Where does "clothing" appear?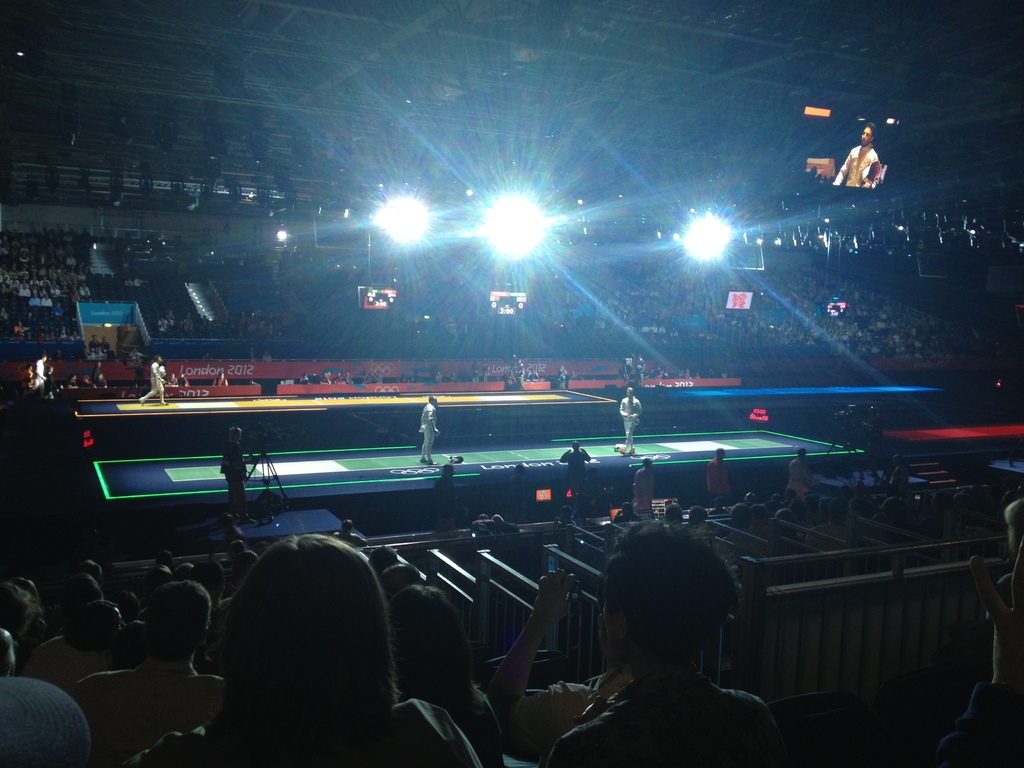
Appears at left=138, top=356, right=182, bottom=409.
